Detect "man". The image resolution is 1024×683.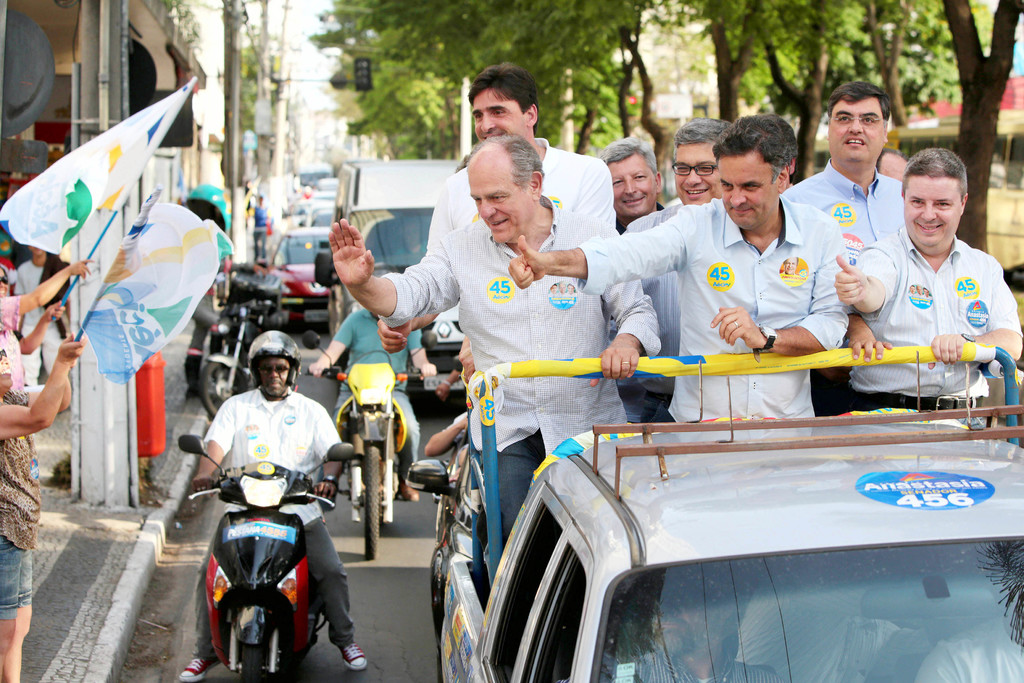
select_region(180, 349, 351, 650).
